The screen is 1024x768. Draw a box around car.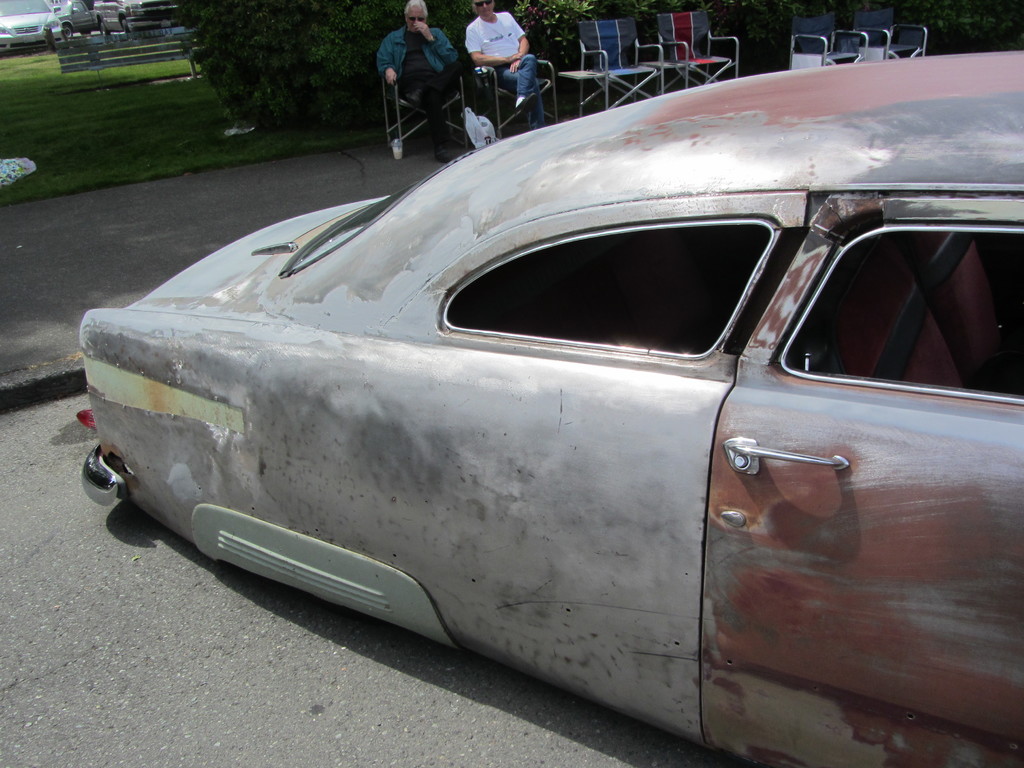
(68,0,102,38).
